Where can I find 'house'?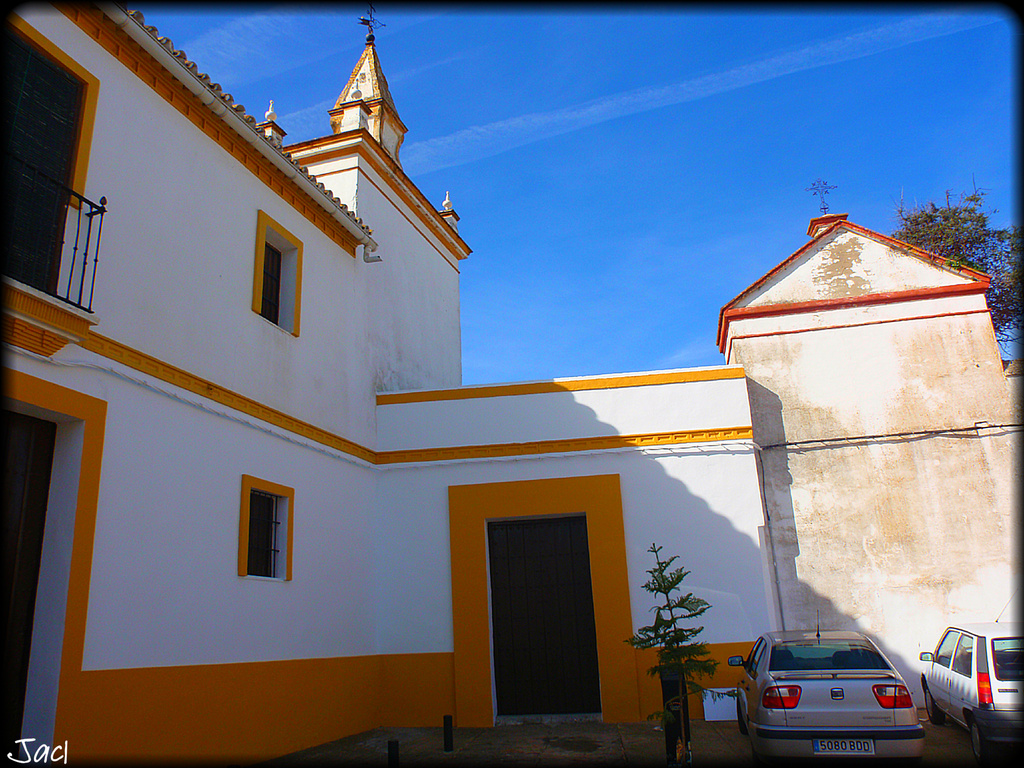
You can find it at 24,0,907,767.
